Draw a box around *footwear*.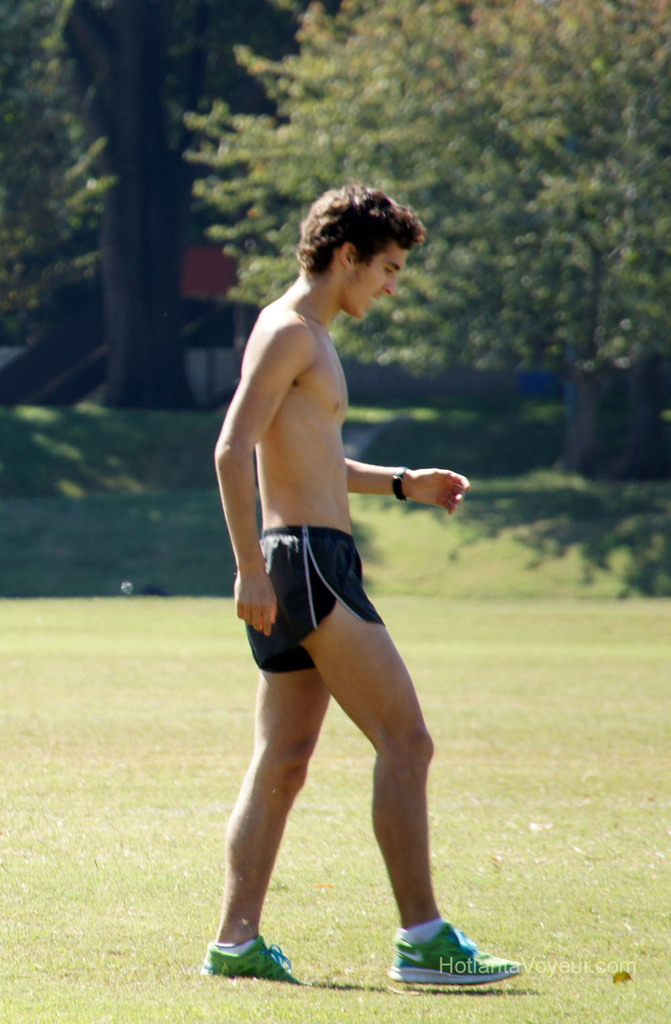
bbox(382, 917, 516, 991).
